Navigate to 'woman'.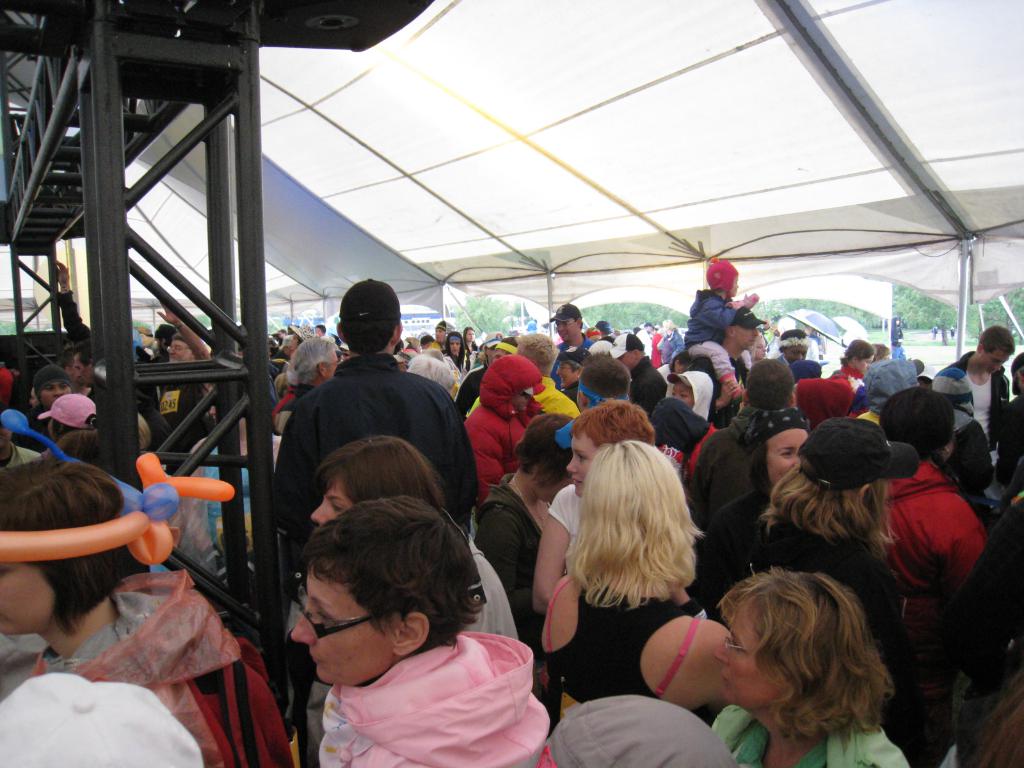
Navigation target: {"left": 310, "top": 431, "right": 525, "bottom": 653}.
